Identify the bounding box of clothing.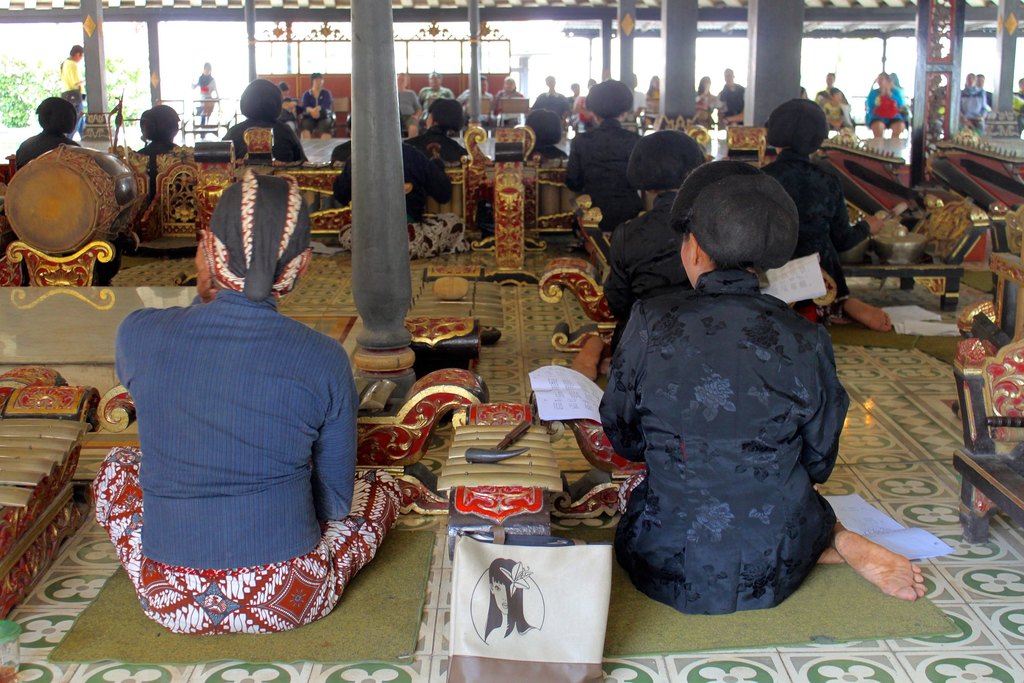
locate(628, 89, 647, 133).
